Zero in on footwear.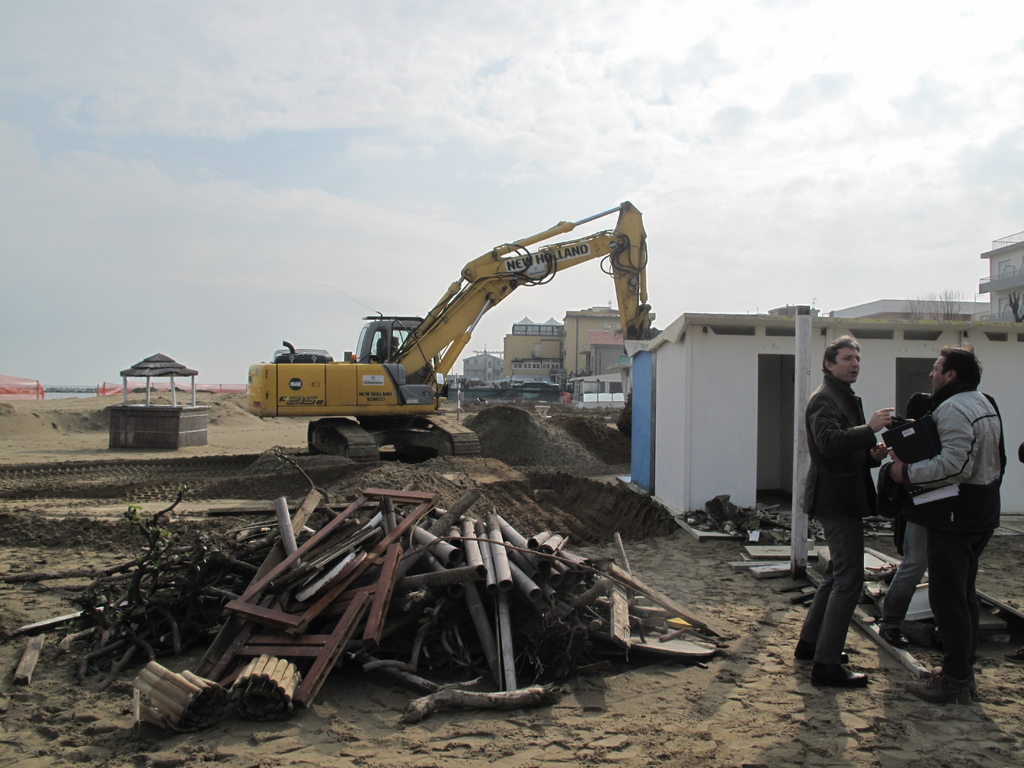
Zeroed in: crop(904, 678, 970, 699).
